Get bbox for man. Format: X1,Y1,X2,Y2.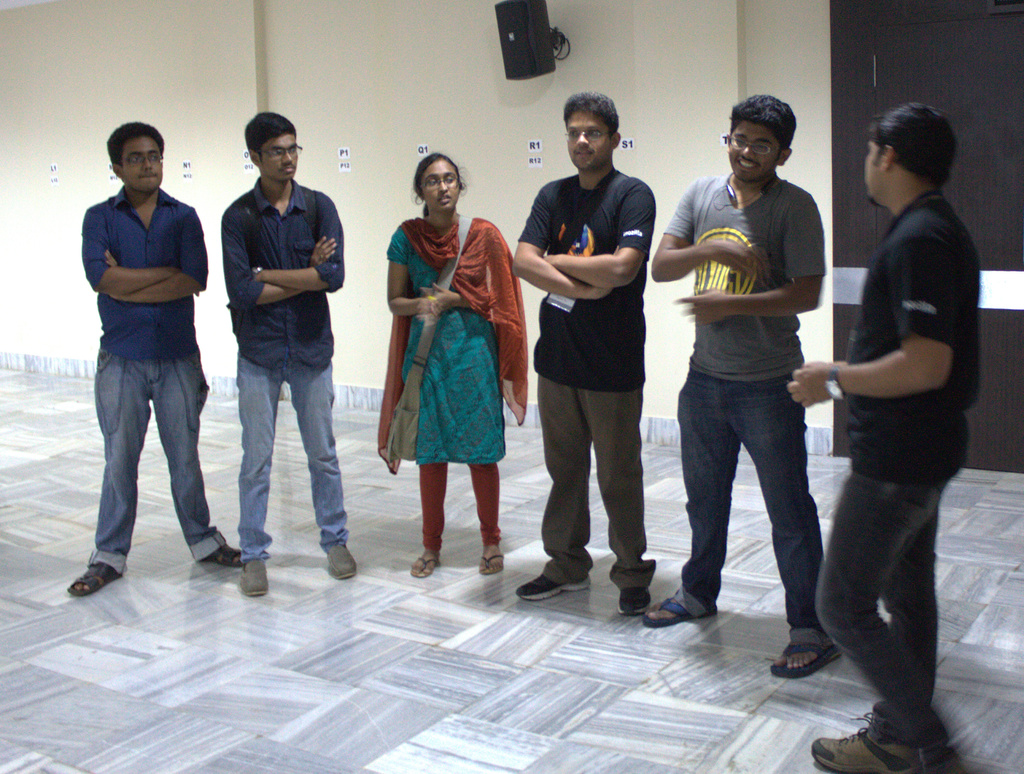
637,90,839,674.
